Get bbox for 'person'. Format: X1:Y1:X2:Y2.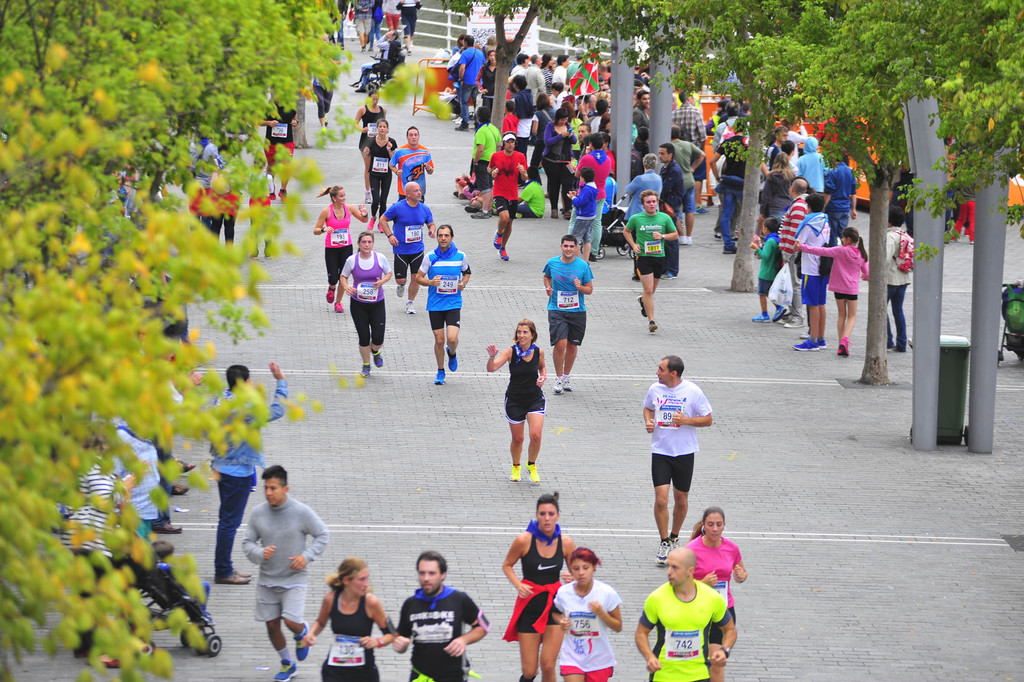
204:364:297:589.
